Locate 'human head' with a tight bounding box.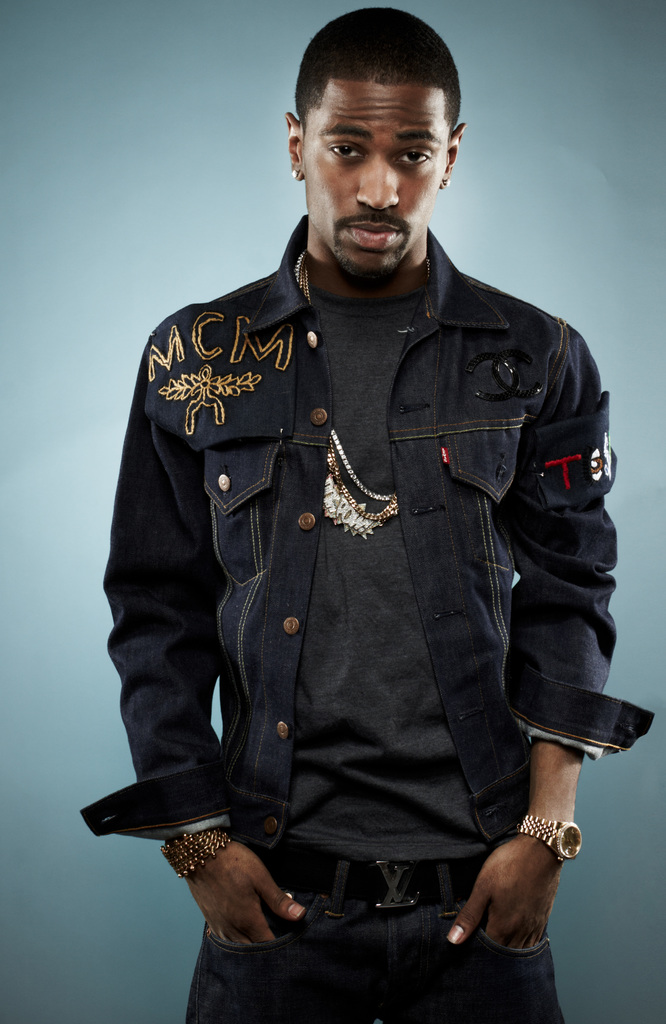
left=291, top=1, right=472, bottom=259.
